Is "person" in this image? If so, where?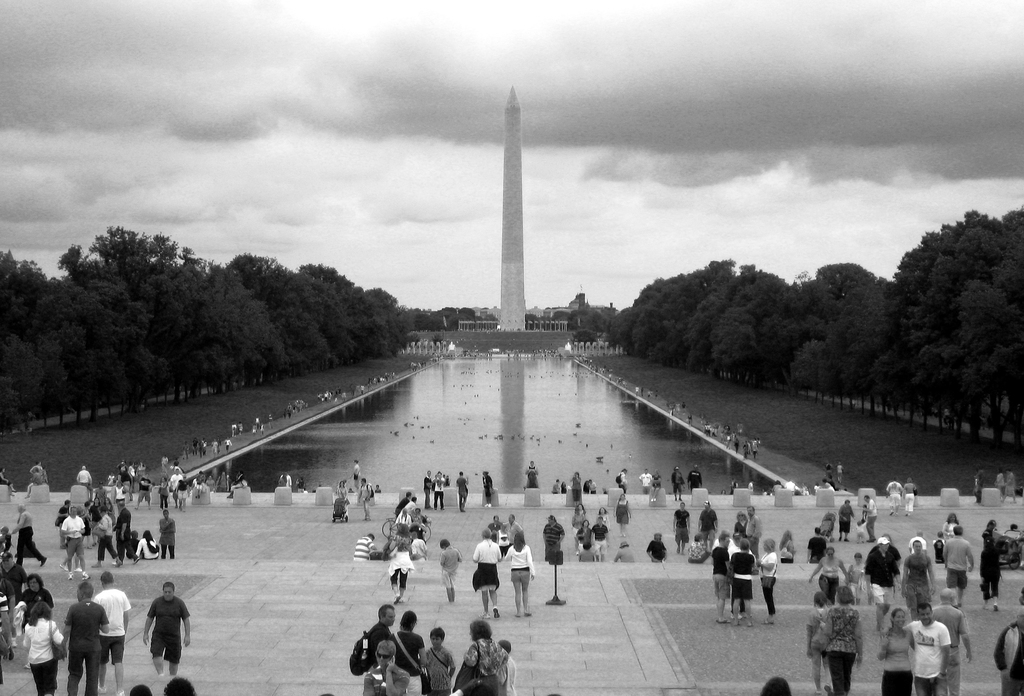
Yes, at {"x1": 353, "y1": 536, "x2": 374, "y2": 559}.
